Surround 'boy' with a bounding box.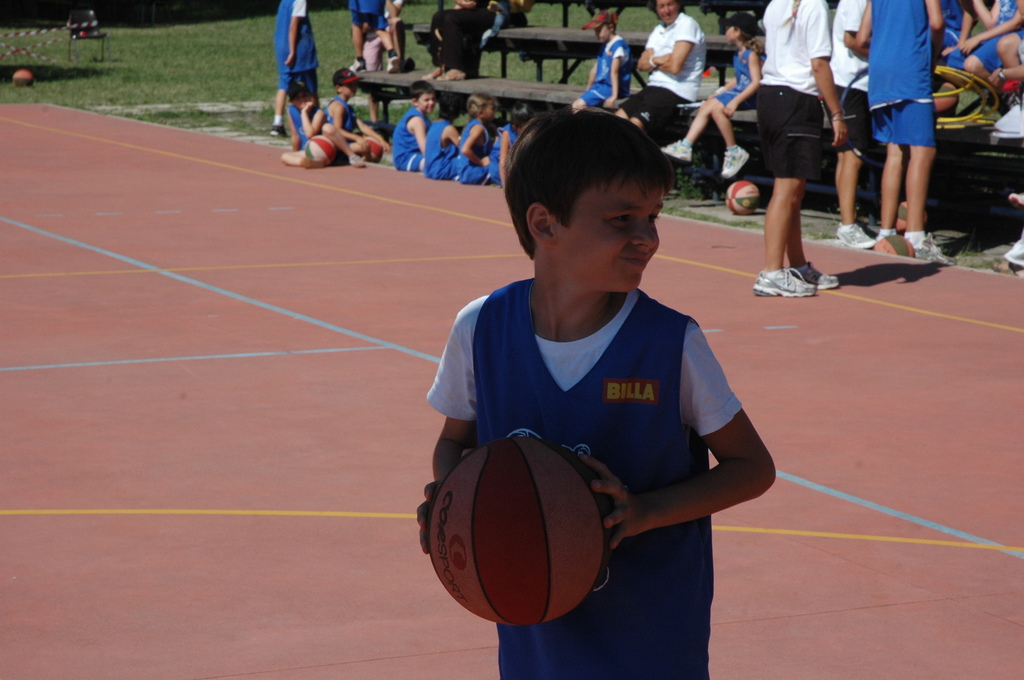
[left=392, top=78, right=433, bottom=173].
